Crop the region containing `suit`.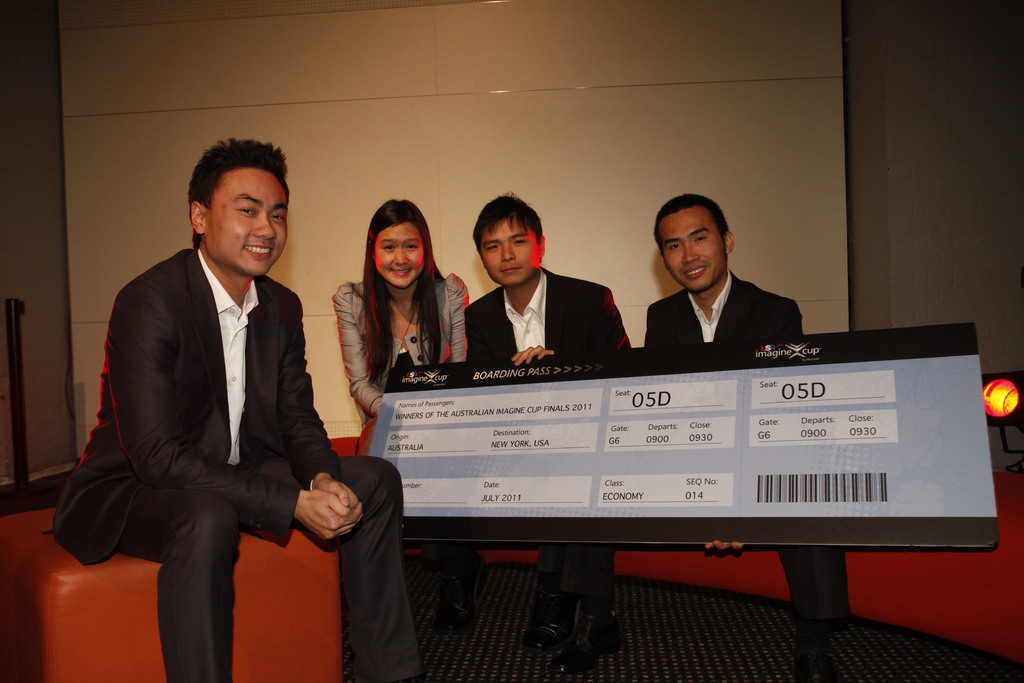
Crop region: bbox=(67, 189, 365, 648).
